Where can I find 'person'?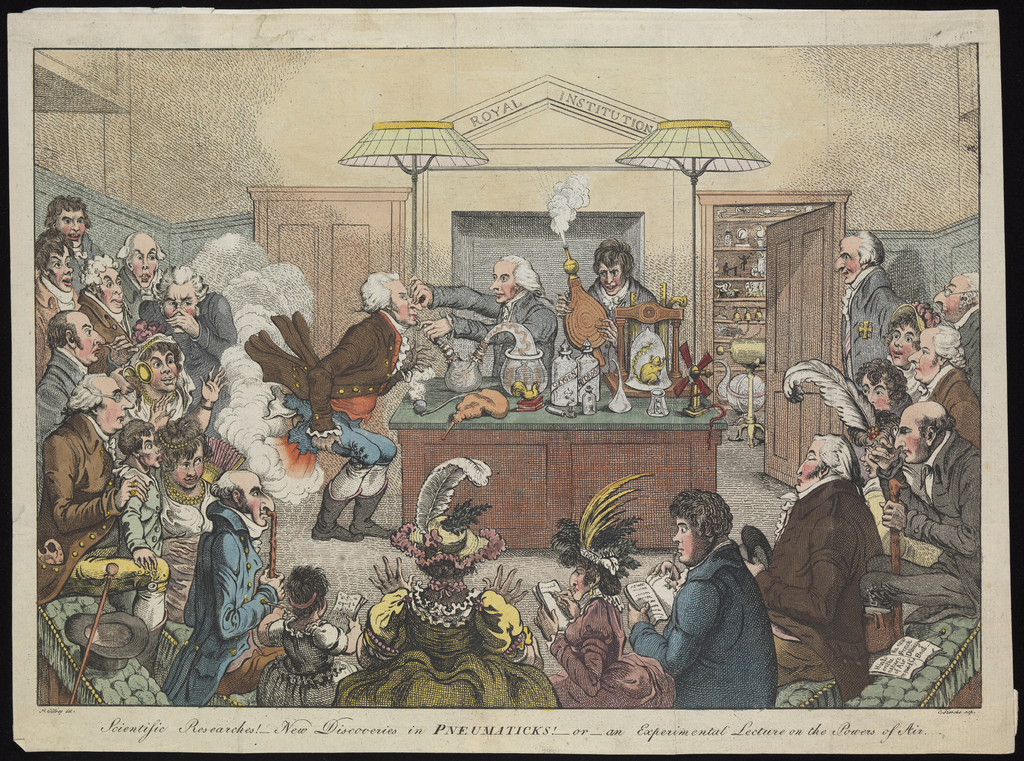
You can find it at select_region(932, 272, 978, 394).
